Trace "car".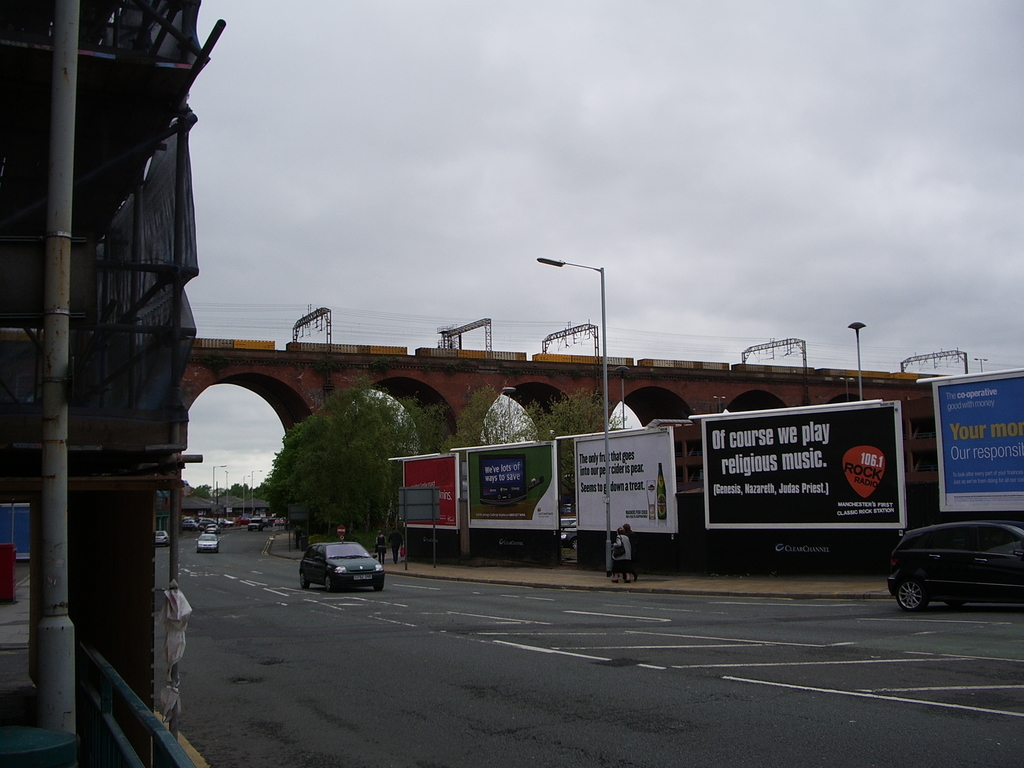
Traced to box(297, 538, 388, 589).
